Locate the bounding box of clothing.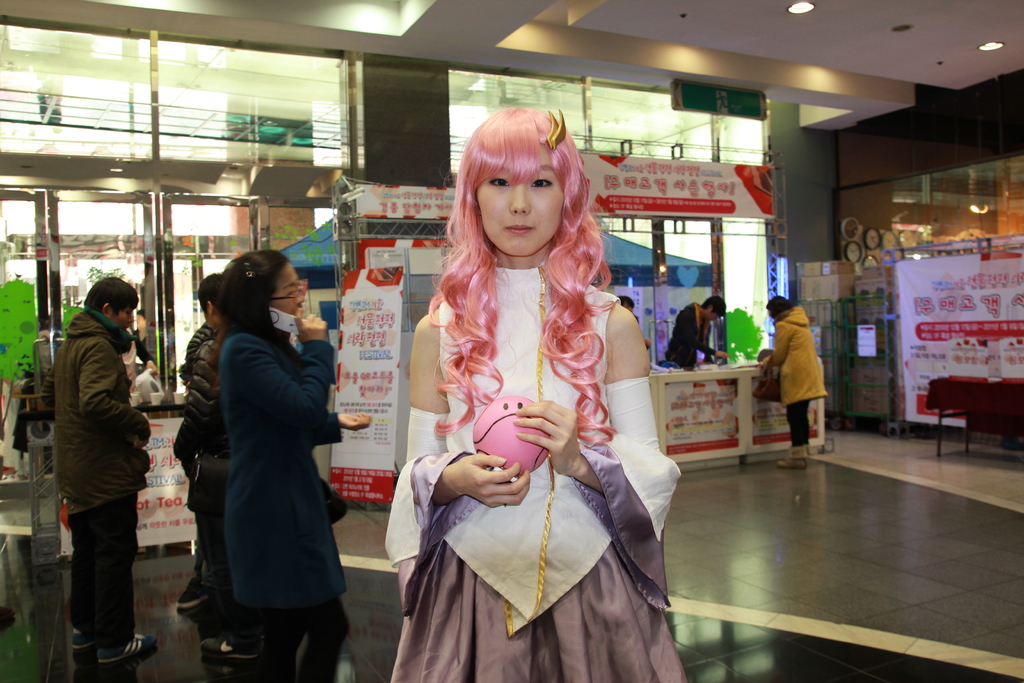
Bounding box: Rect(395, 263, 707, 682).
